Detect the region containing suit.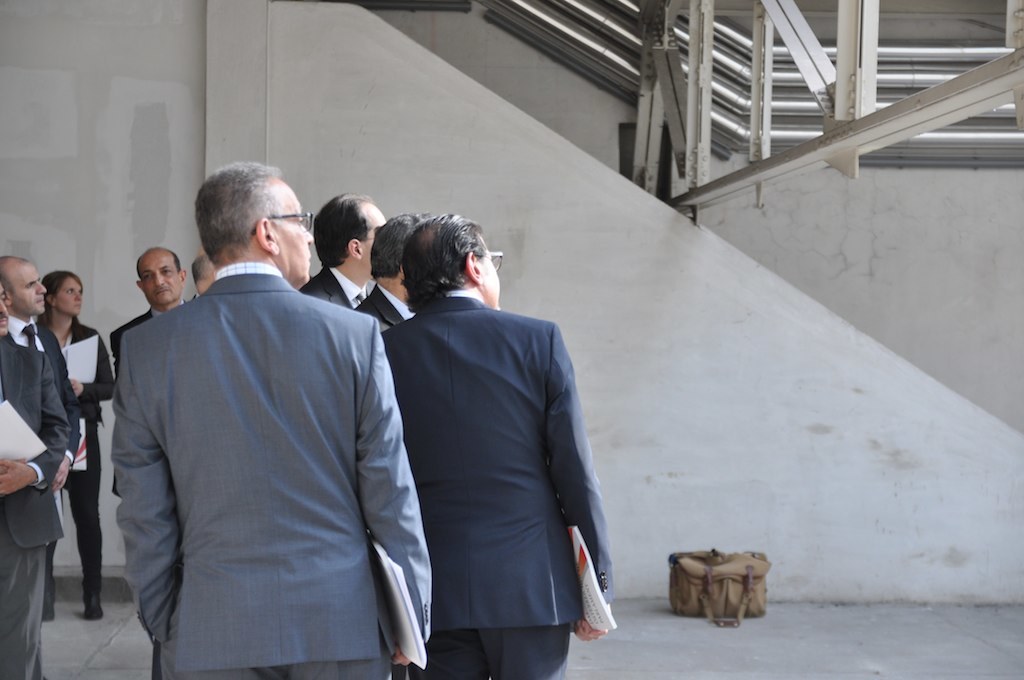
locate(382, 294, 613, 679).
